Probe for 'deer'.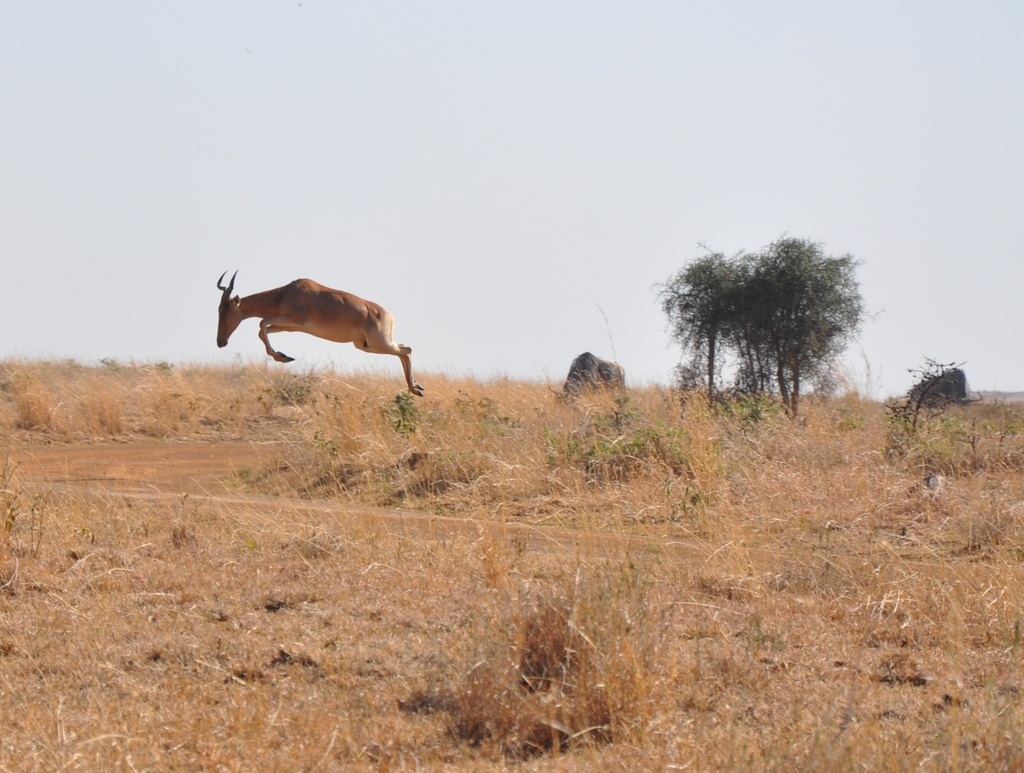
Probe result: left=217, top=268, right=429, bottom=400.
